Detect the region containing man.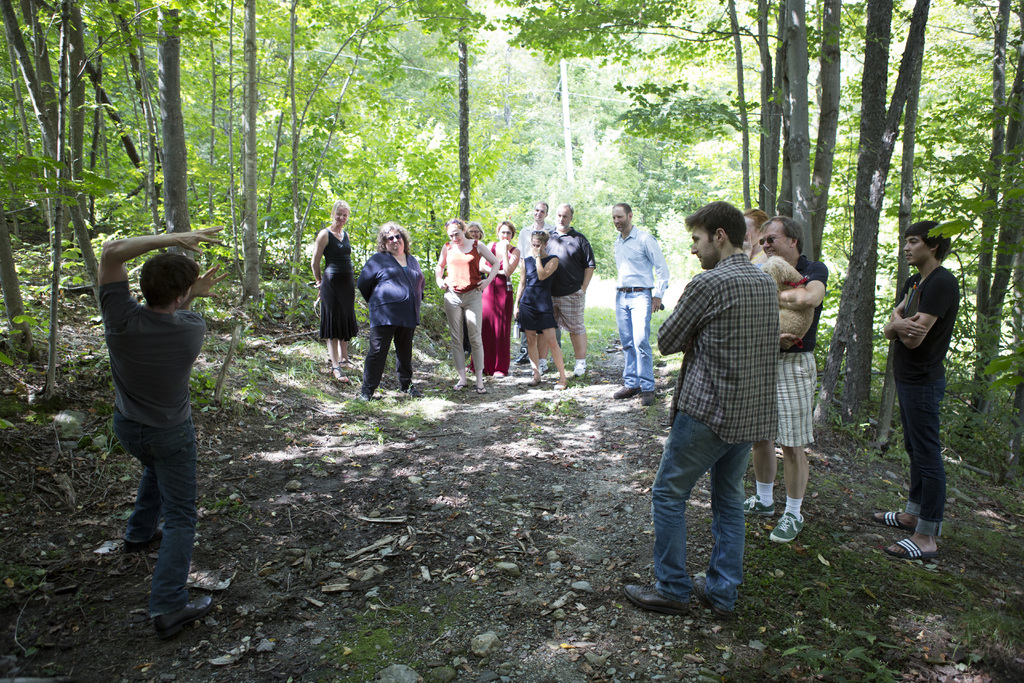
<box>735,210,766,262</box>.
